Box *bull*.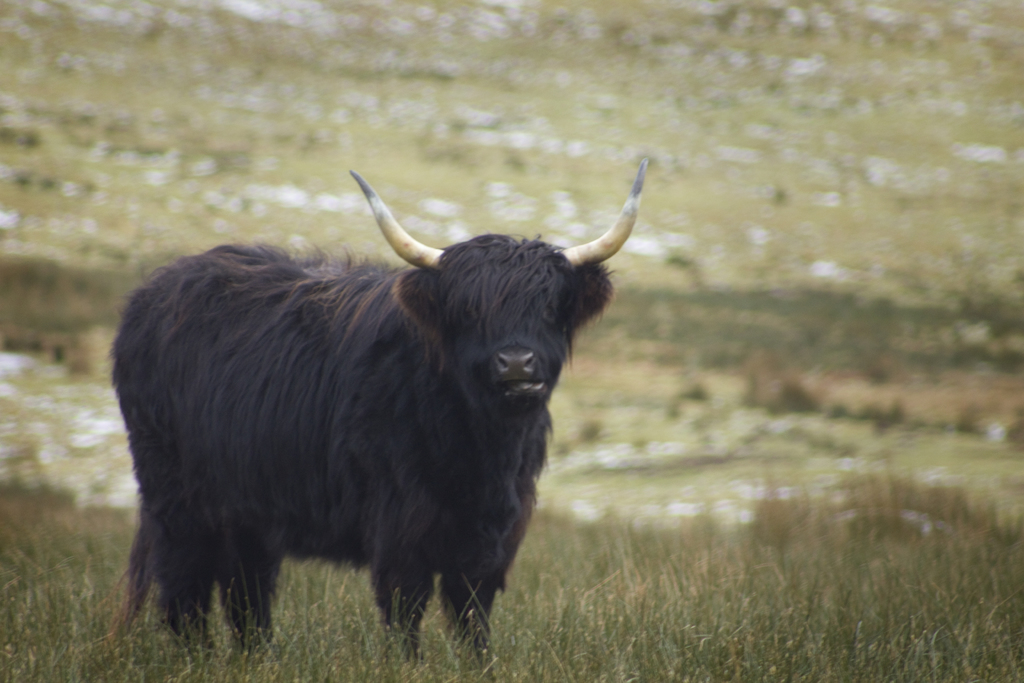
{"left": 111, "top": 160, "right": 646, "bottom": 652}.
